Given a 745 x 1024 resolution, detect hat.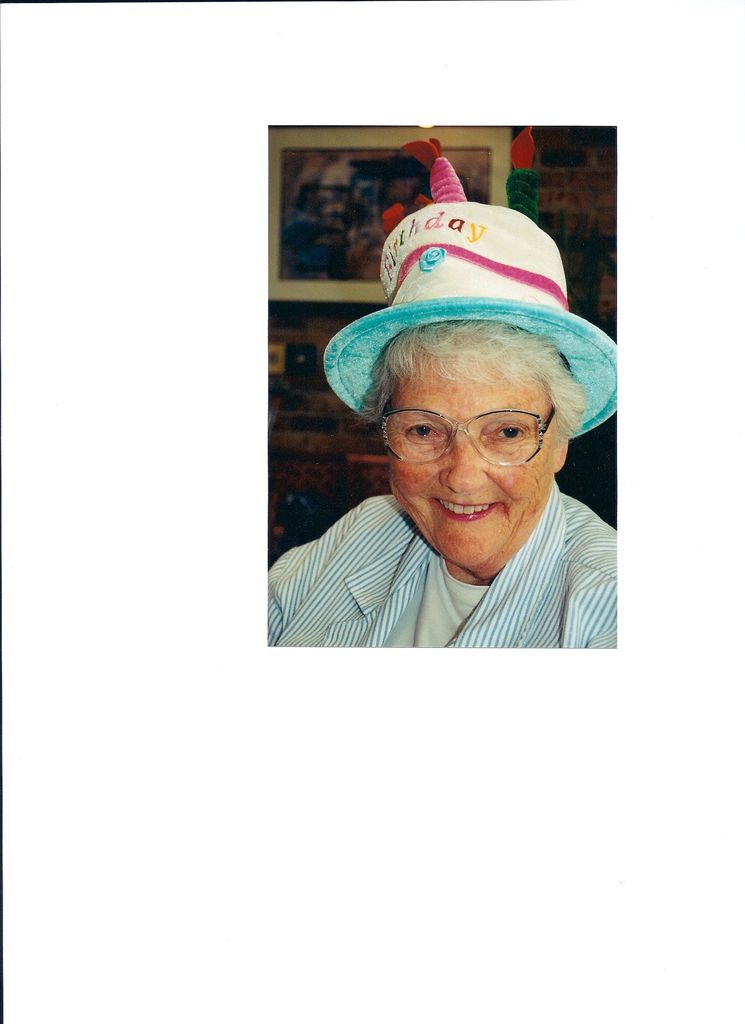
l=328, t=140, r=617, b=442.
